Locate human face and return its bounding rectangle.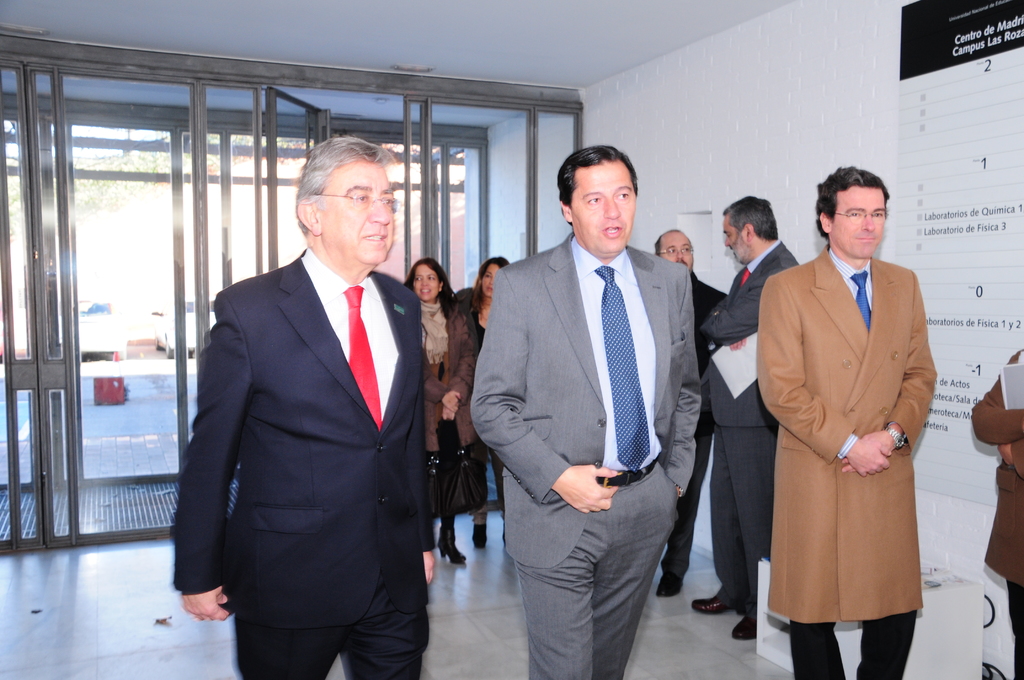
484:261:499:298.
